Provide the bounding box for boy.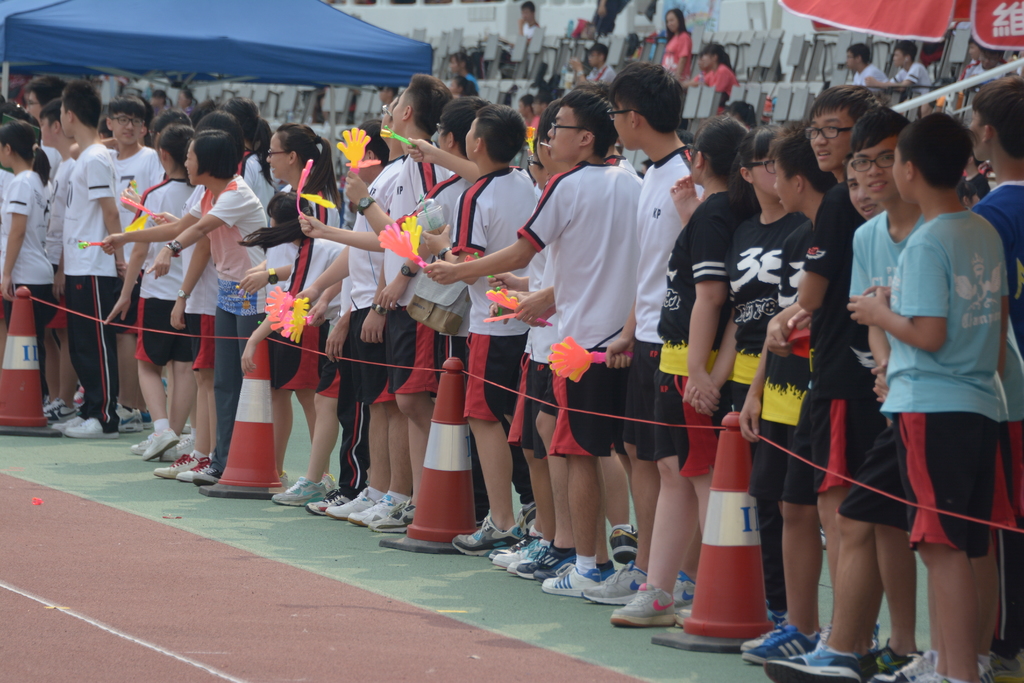
rect(864, 40, 932, 92).
